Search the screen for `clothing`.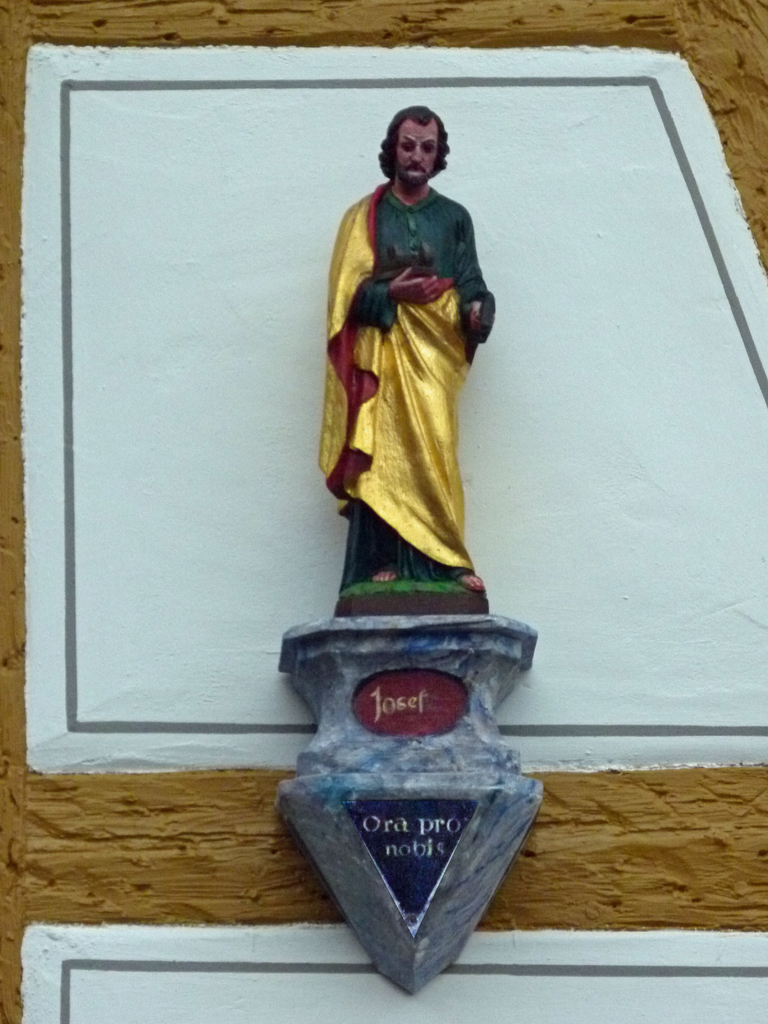
Found at 316,159,500,568.
